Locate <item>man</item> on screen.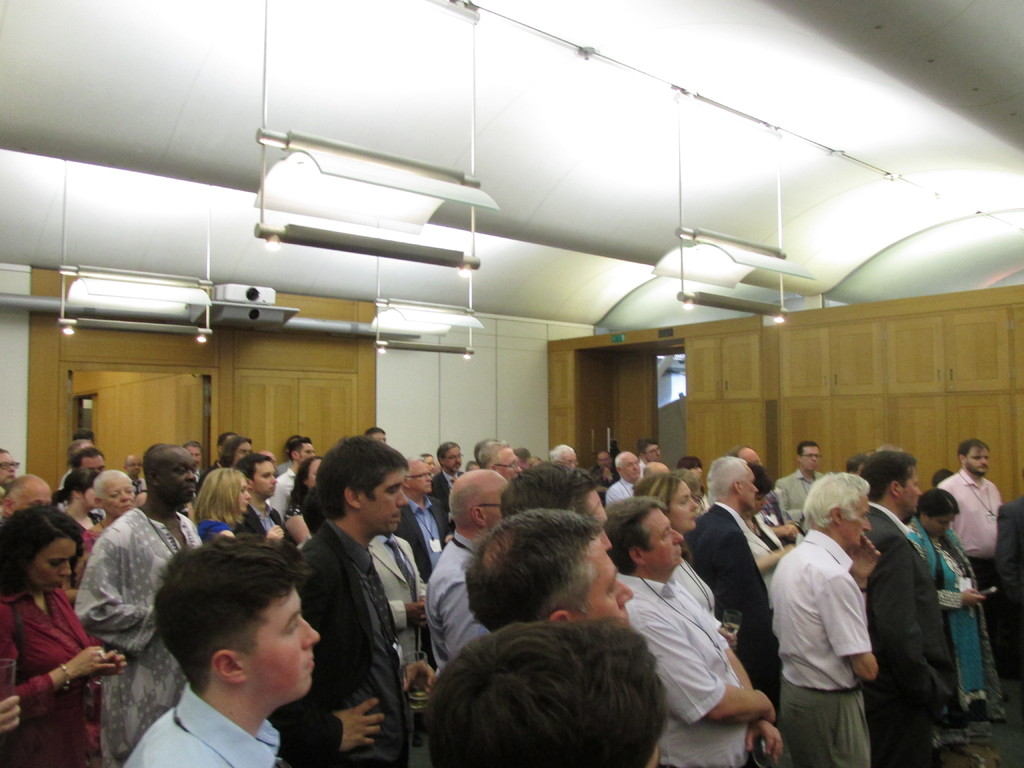
On screen at select_region(786, 475, 903, 765).
